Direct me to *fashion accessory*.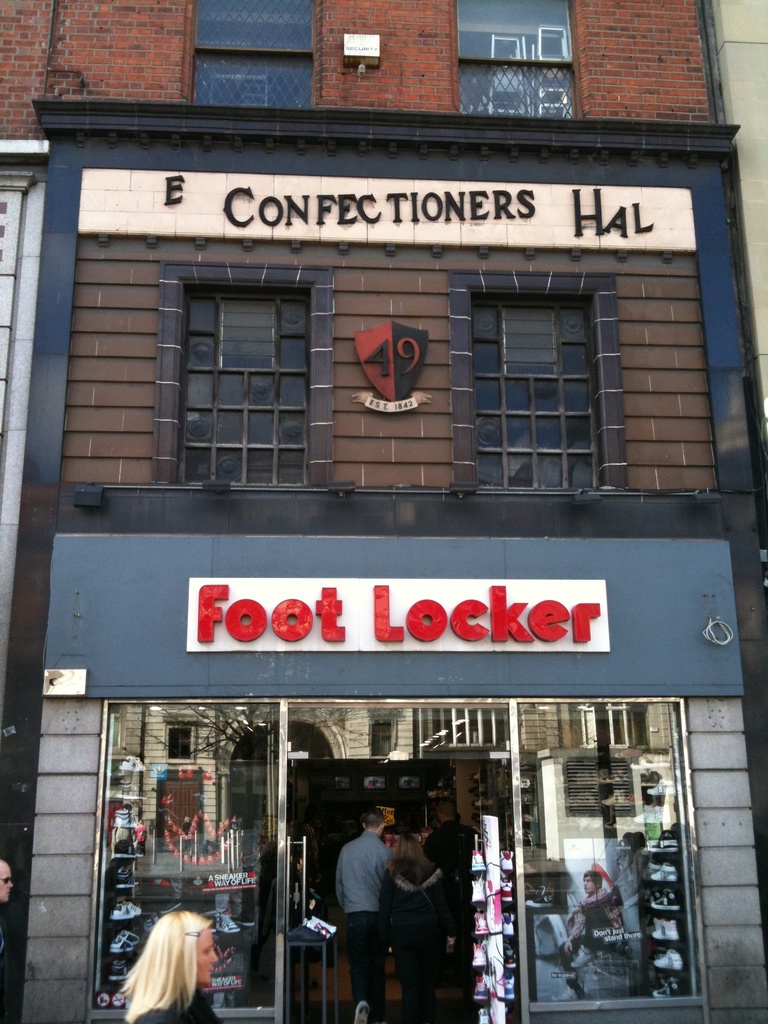
Direction: (x1=472, y1=973, x2=491, y2=1003).
